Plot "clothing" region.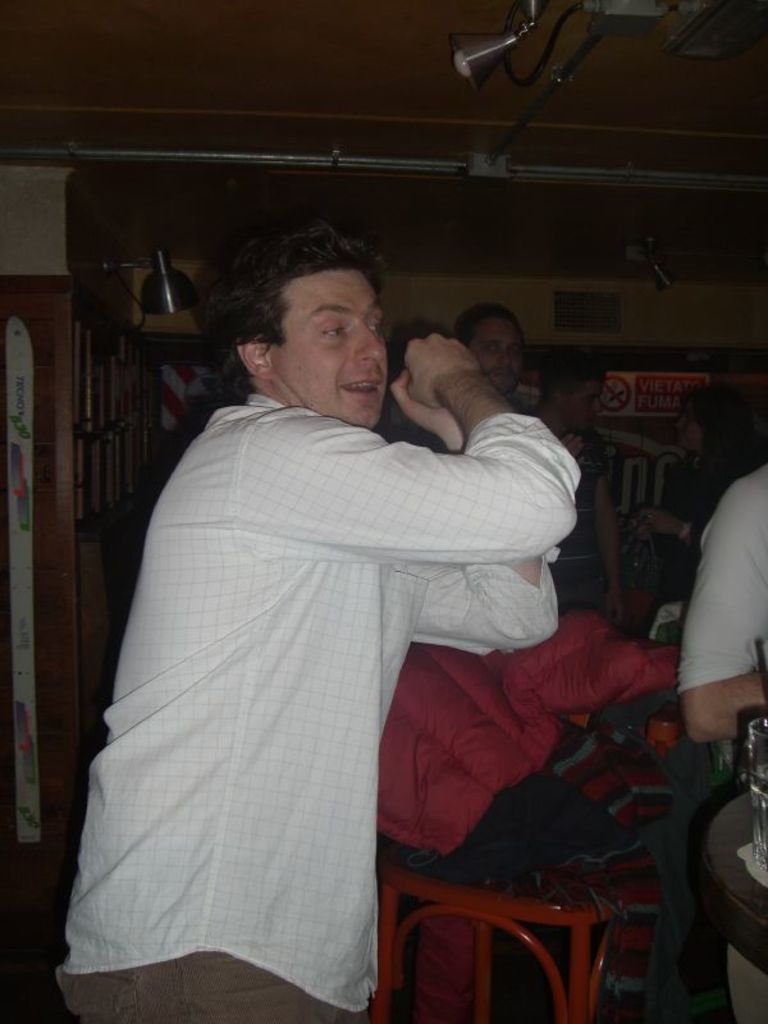
Plotted at l=654, t=443, r=744, b=590.
